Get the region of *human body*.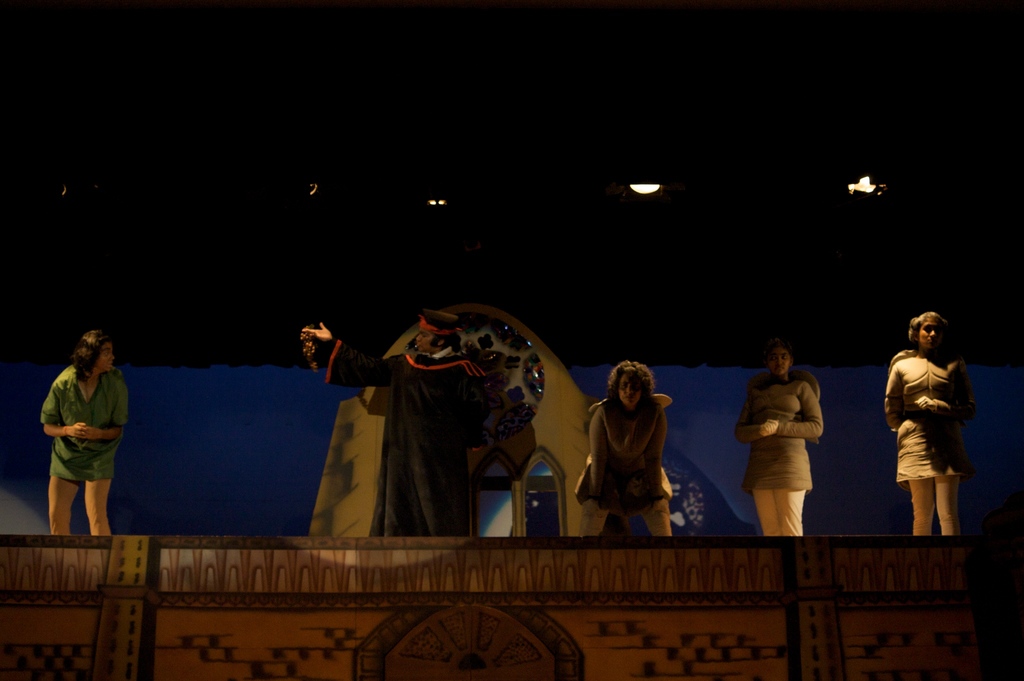
[left=576, top=402, right=676, bottom=541].
